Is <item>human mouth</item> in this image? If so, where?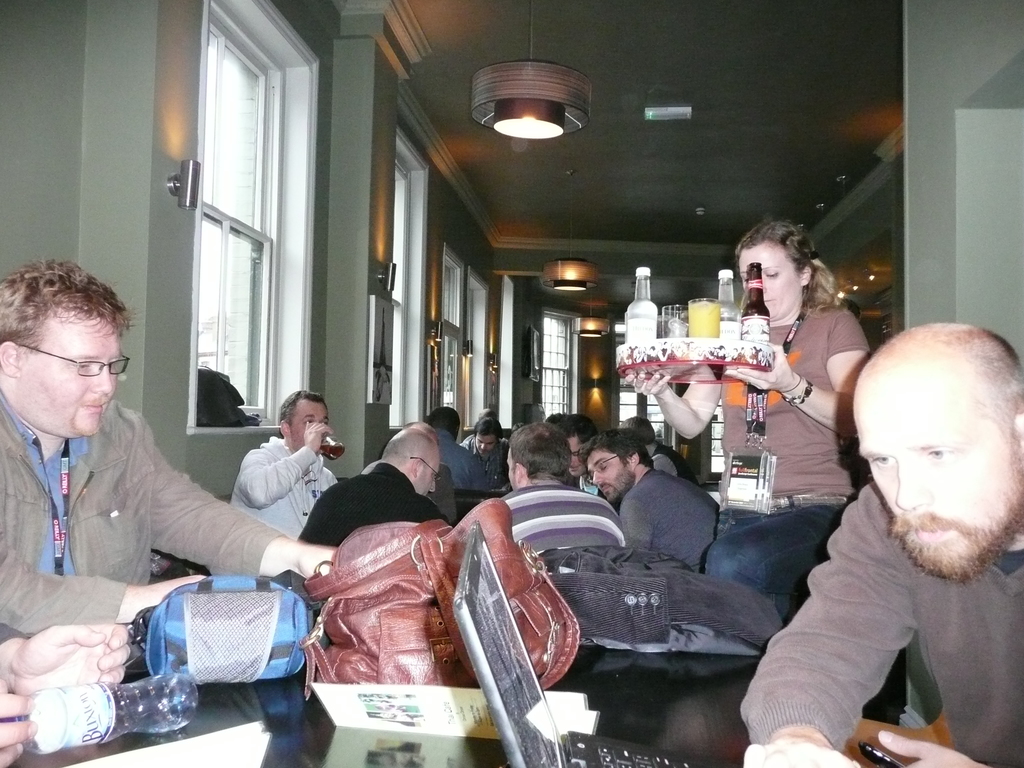
Yes, at (909, 528, 952, 548).
